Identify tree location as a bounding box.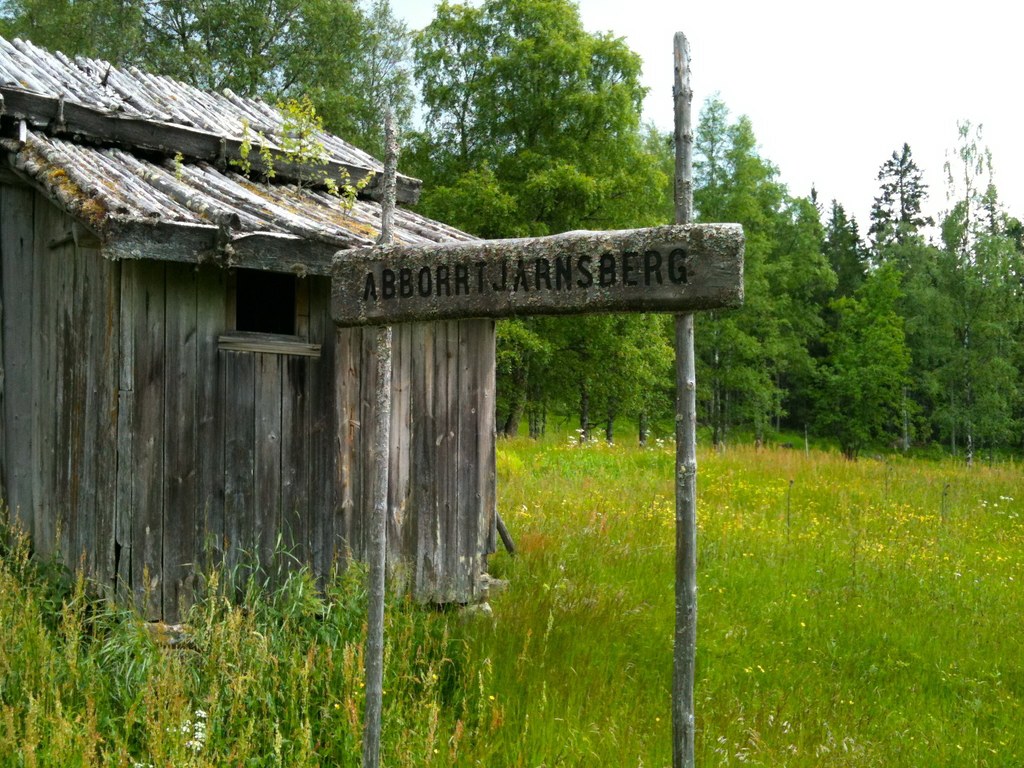
Rect(843, 142, 935, 479).
